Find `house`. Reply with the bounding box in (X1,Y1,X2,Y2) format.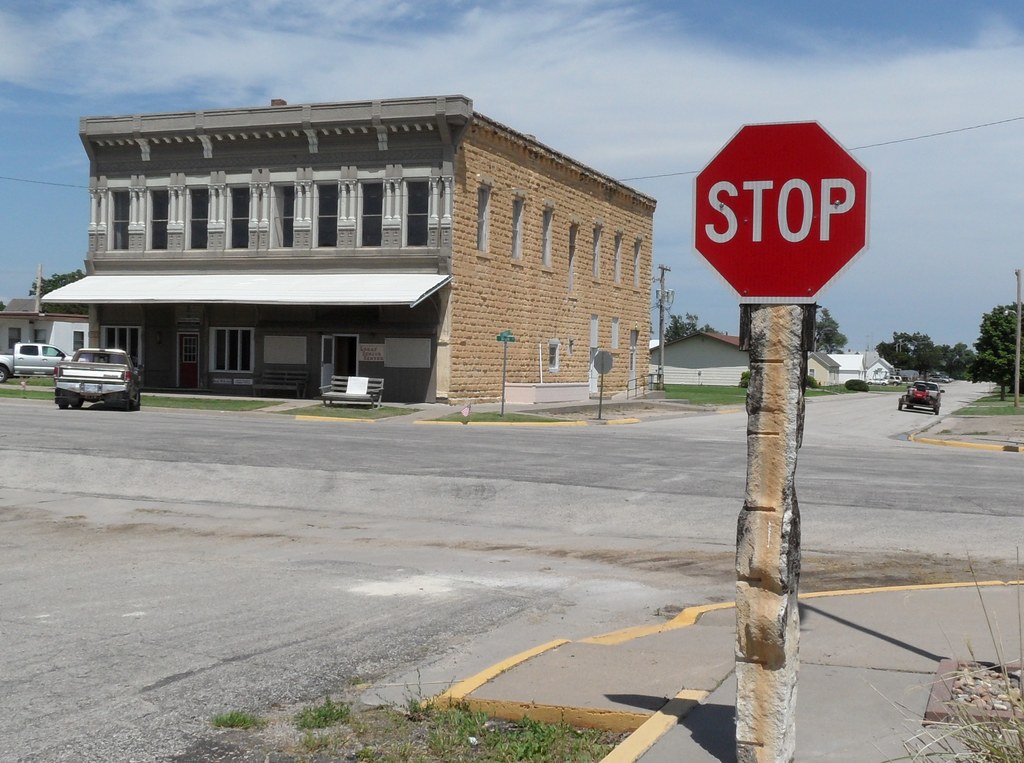
(808,349,846,391).
